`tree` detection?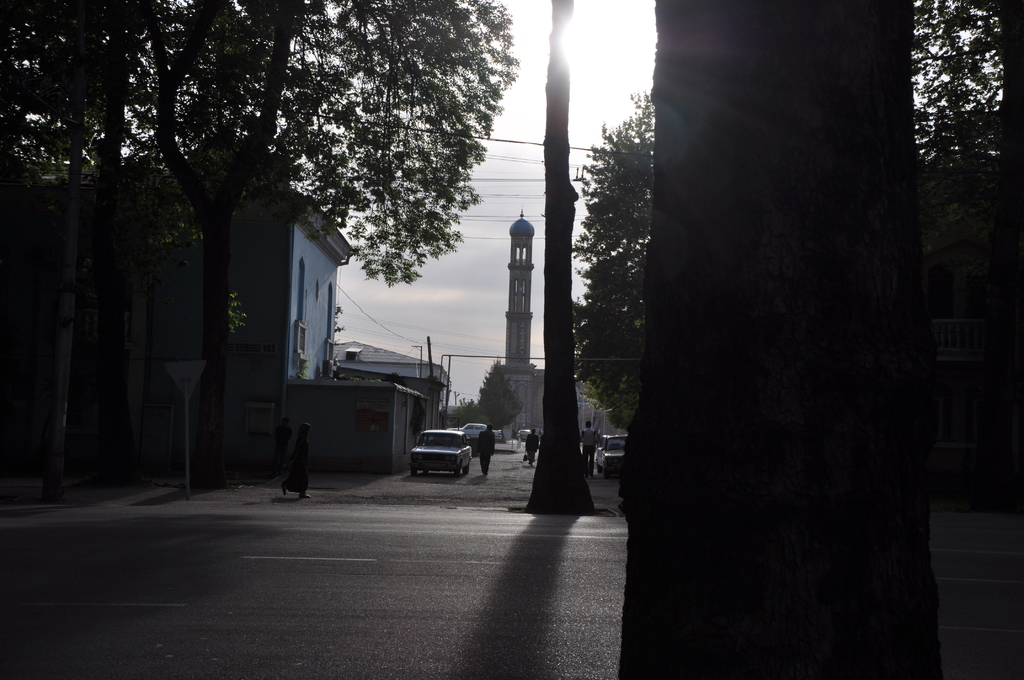
{"left": 478, "top": 359, "right": 517, "bottom": 432}
